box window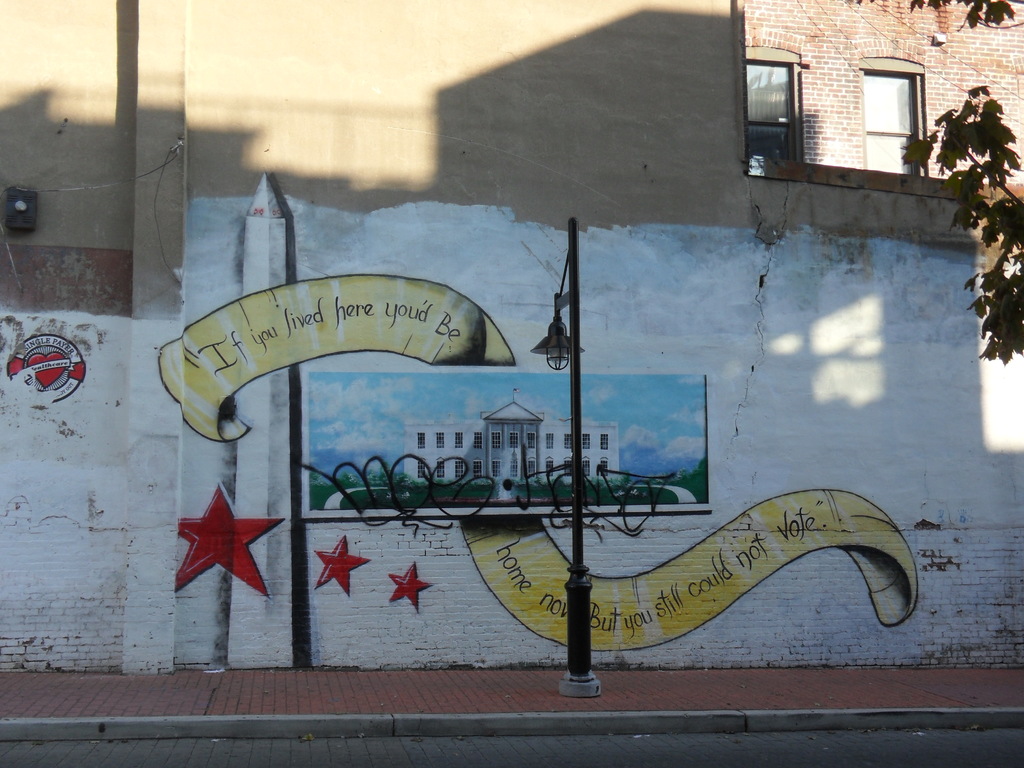
rect(415, 456, 427, 477)
